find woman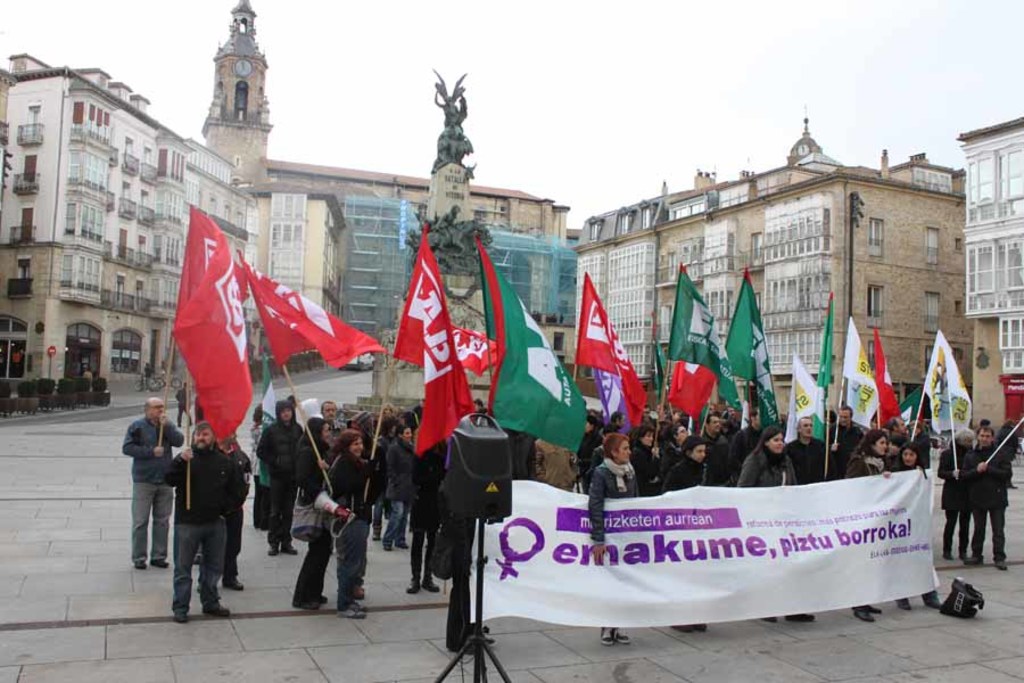
736/425/796/622
